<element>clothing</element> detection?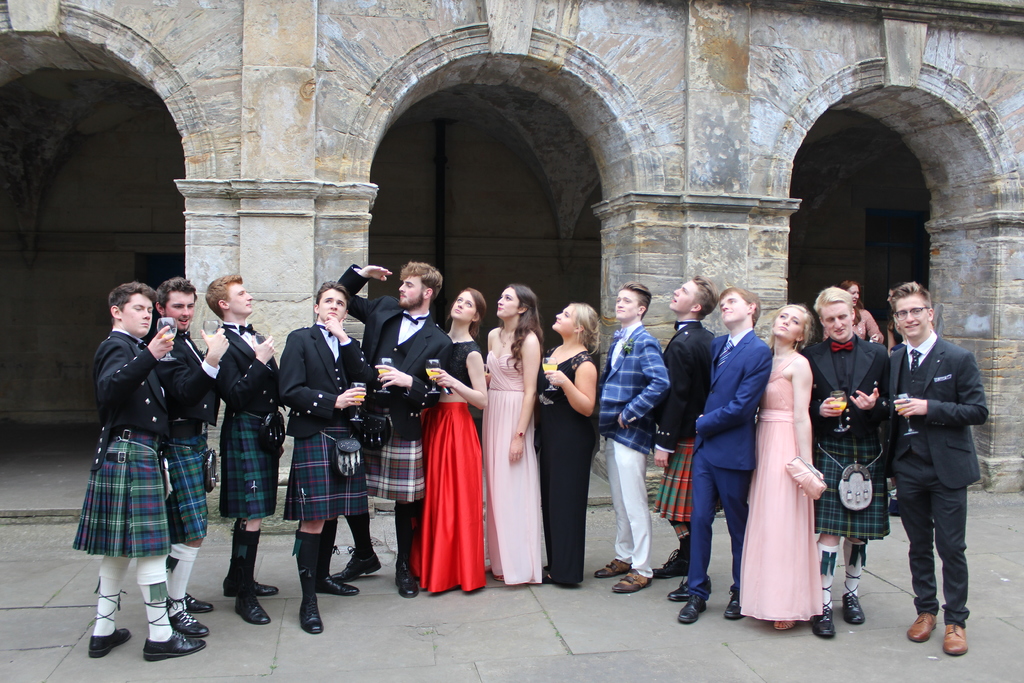
(805,336,900,544)
